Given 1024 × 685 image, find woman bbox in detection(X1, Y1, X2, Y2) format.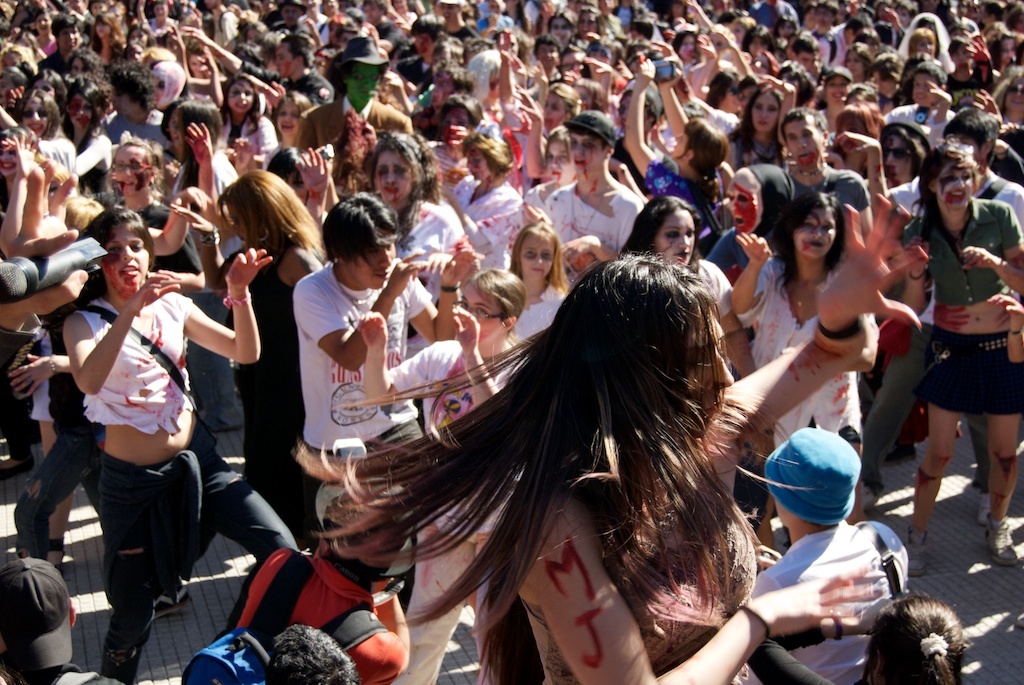
detection(45, 202, 252, 667).
